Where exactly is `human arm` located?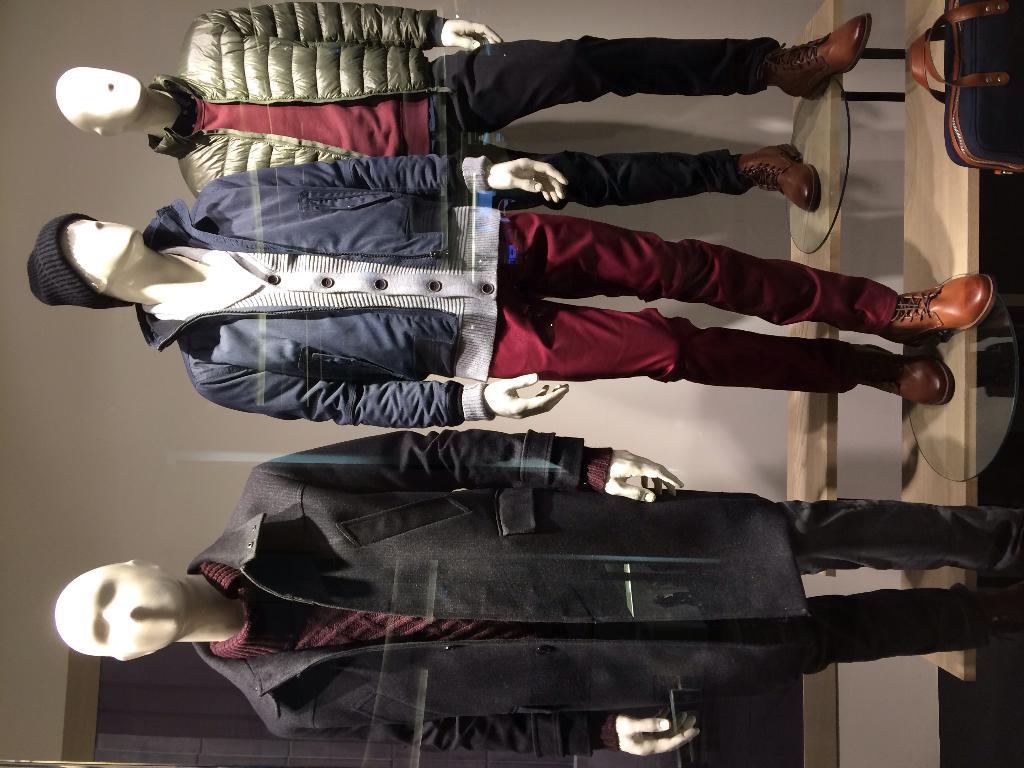
Its bounding box is <region>266, 685, 701, 755</region>.
